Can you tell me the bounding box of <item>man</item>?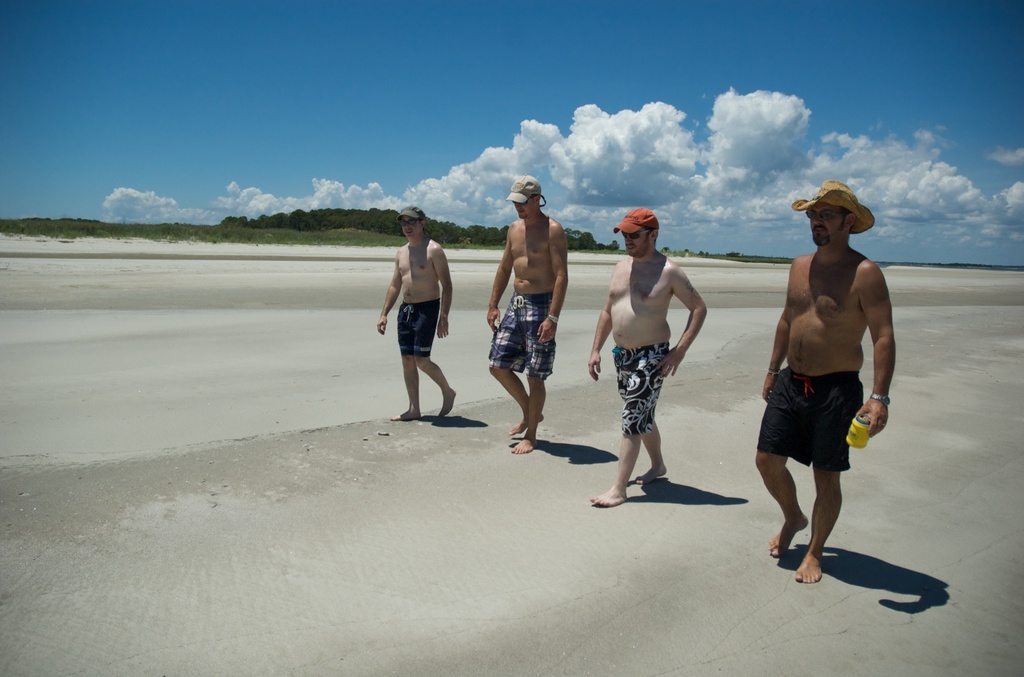
bbox=[579, 203, 709, 509].
